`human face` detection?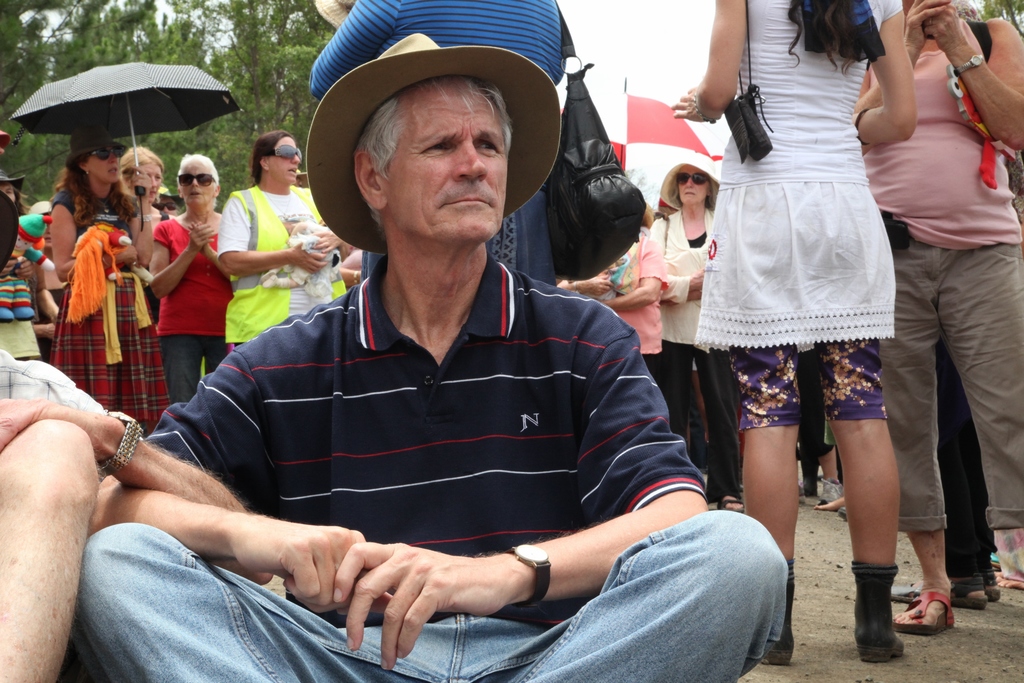
l=380, t=74, r=505, b=244
